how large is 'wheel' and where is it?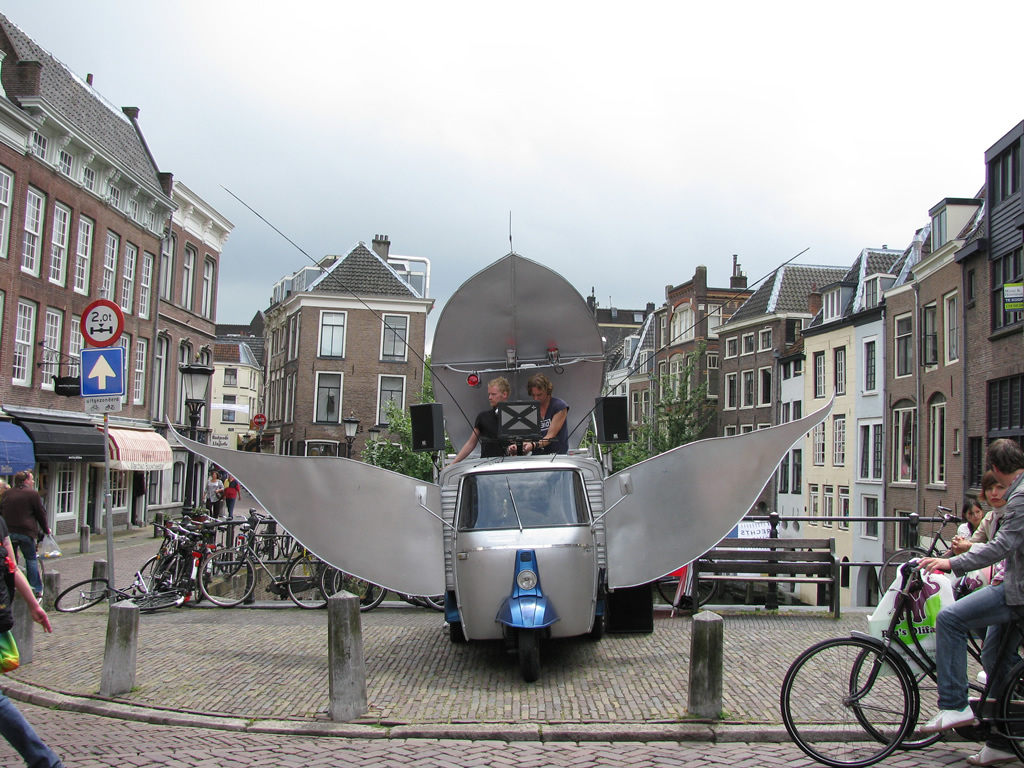
Bounding box: box=[284, 546, 345, 610].
